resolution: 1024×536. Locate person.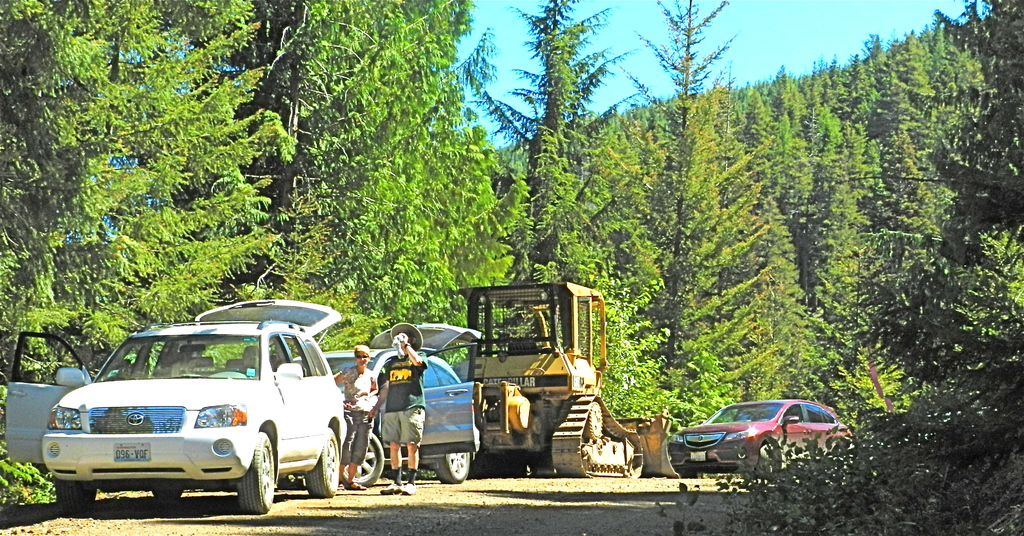
detection(332, 345, 380, 488).
